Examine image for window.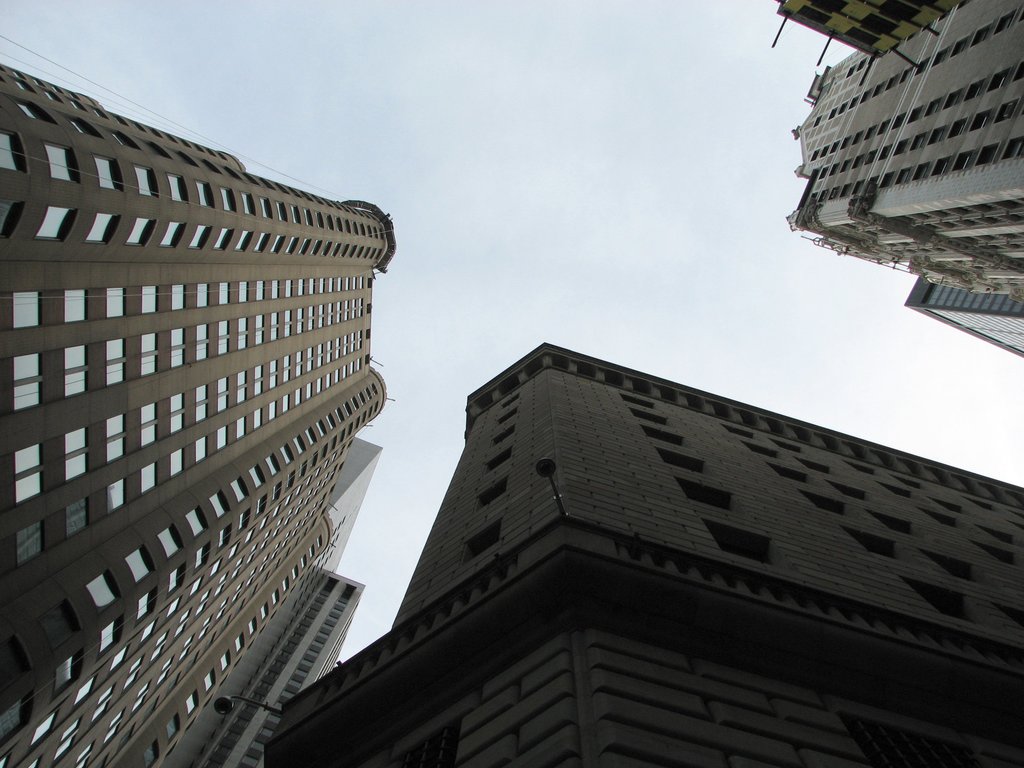
Examination result: 28, 703, 61, 751.
